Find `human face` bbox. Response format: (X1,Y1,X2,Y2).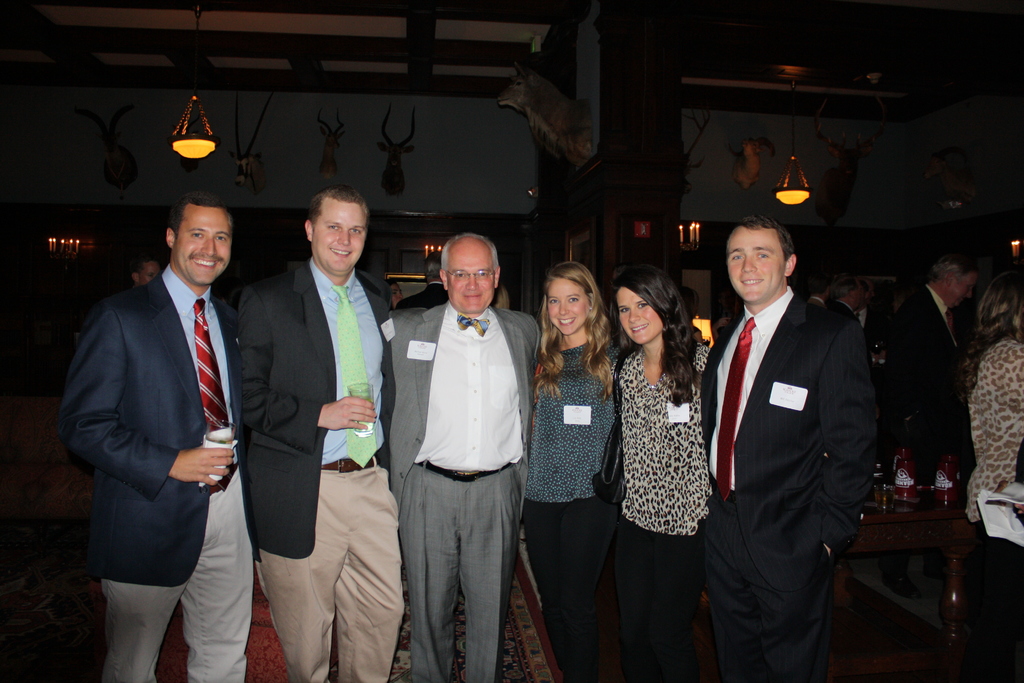
(621,293,658,342).
